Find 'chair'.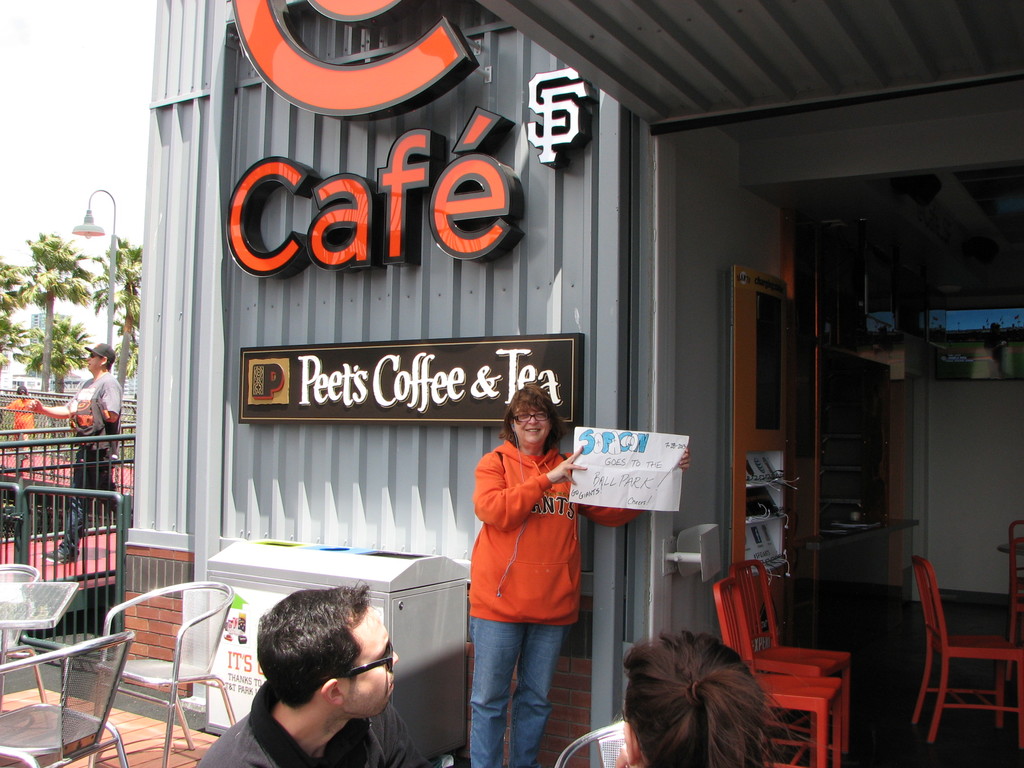
<box>0,563,54,723</box>.
